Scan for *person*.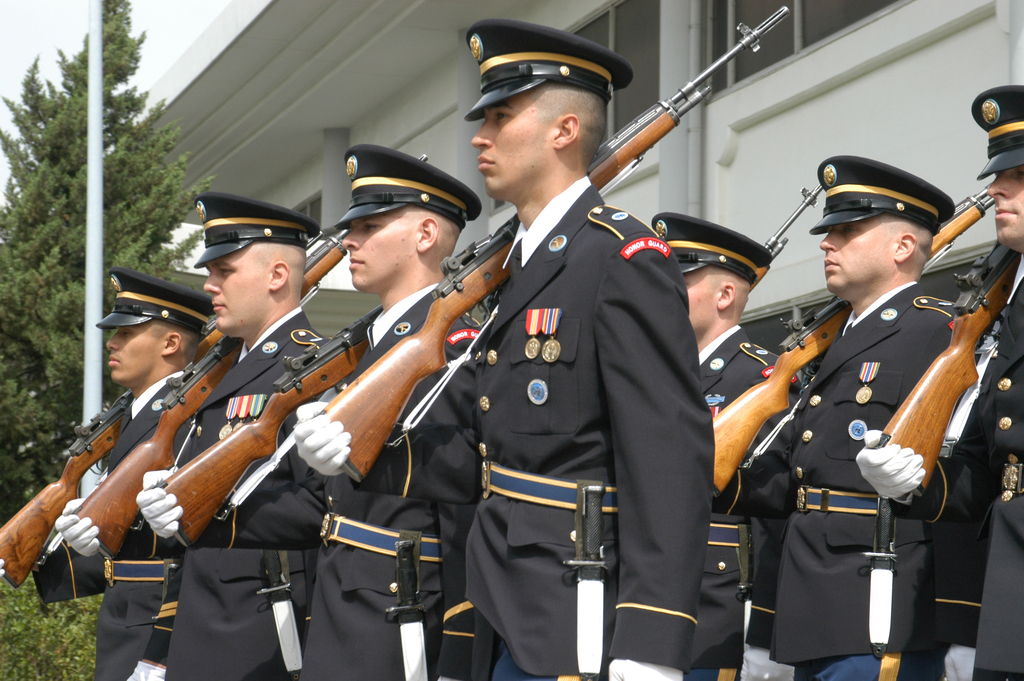
Scan result: select_region(54, 192, 323, 680).
